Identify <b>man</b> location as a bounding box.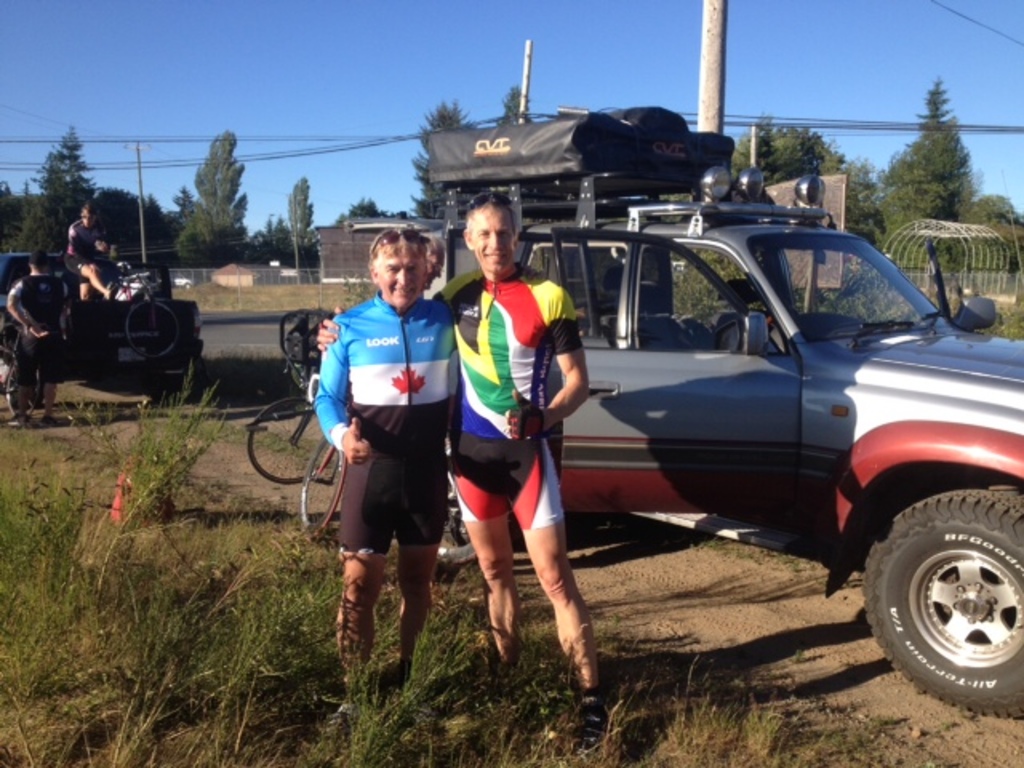
315, 187, 618, 736.
